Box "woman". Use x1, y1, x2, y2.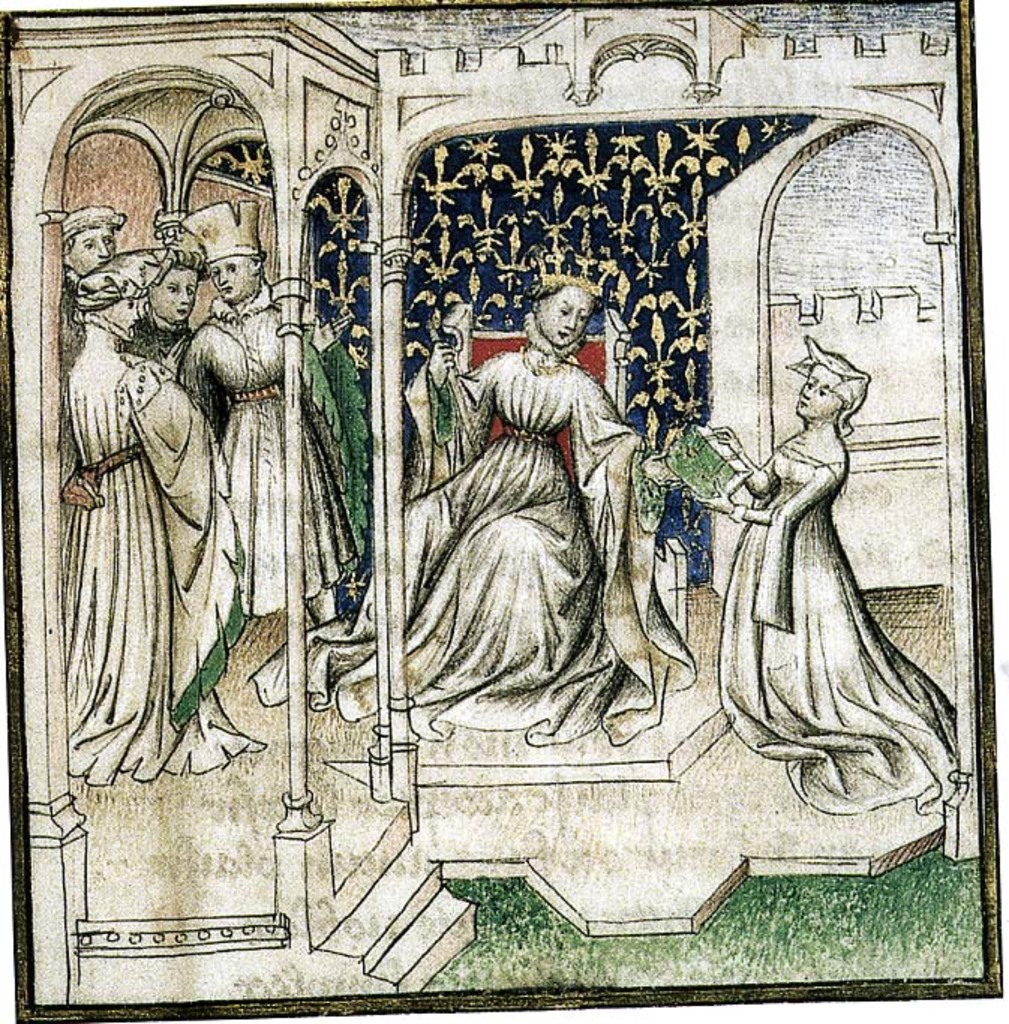
706, 295, 952, 820.
